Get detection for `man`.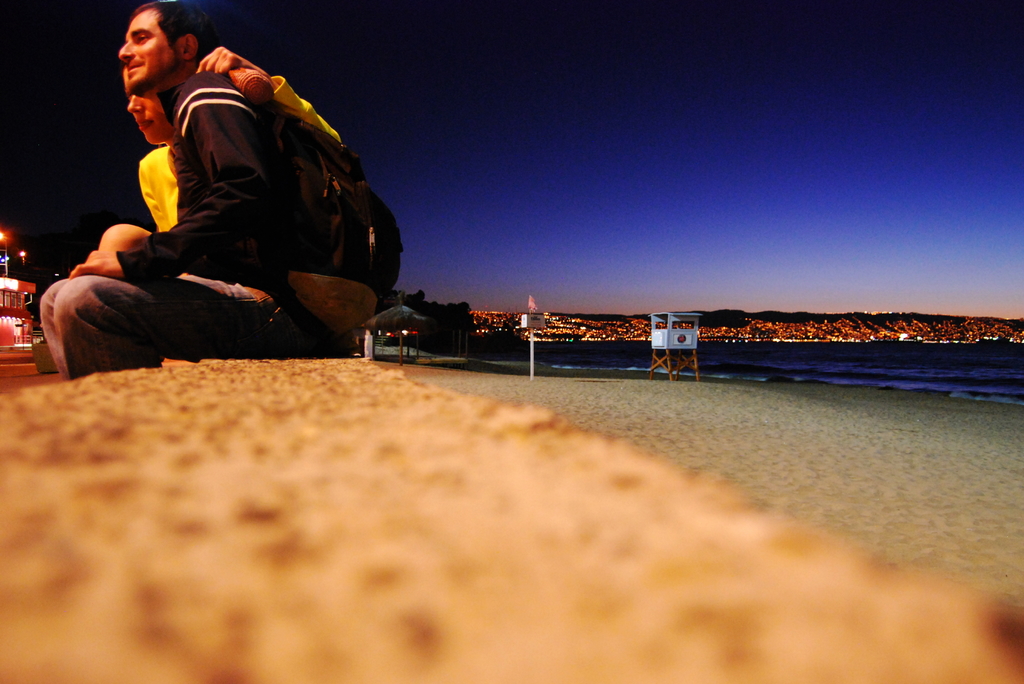
Detection: <region>54, 8, 401, 385</region>.
